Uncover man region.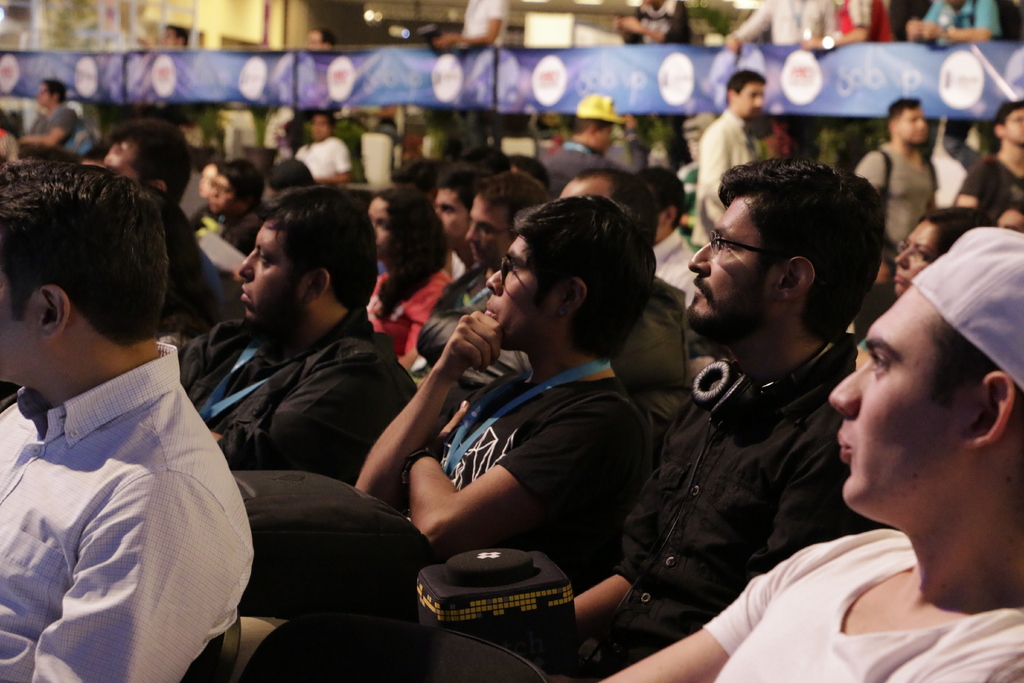
Uncovered: bbox(611, 0, 692, 174).
